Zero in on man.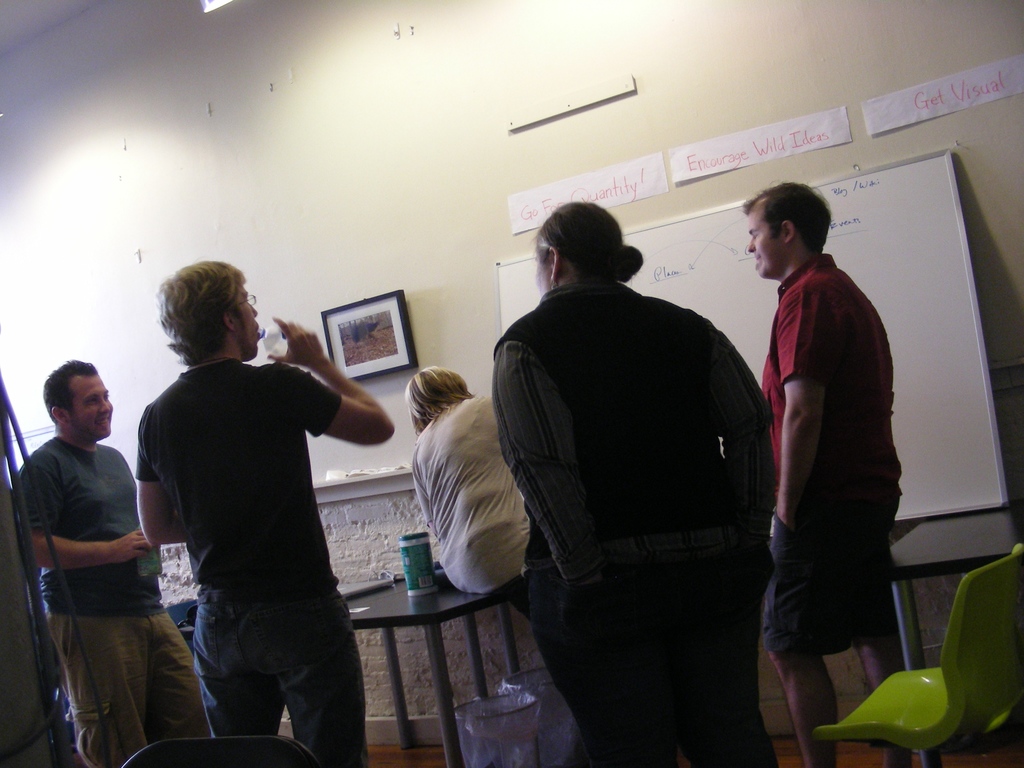
Zeroed in: x1=20, y1=360, x2=209, y2=767.
